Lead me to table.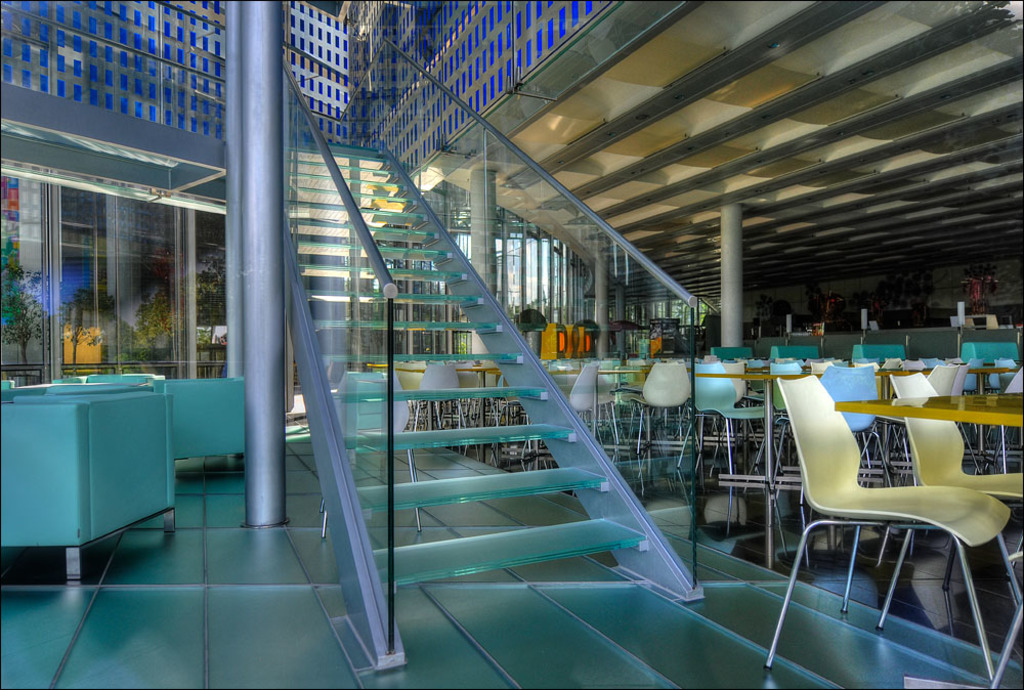
Lead to x1=697, y1=366, x2=999, y2=481.
